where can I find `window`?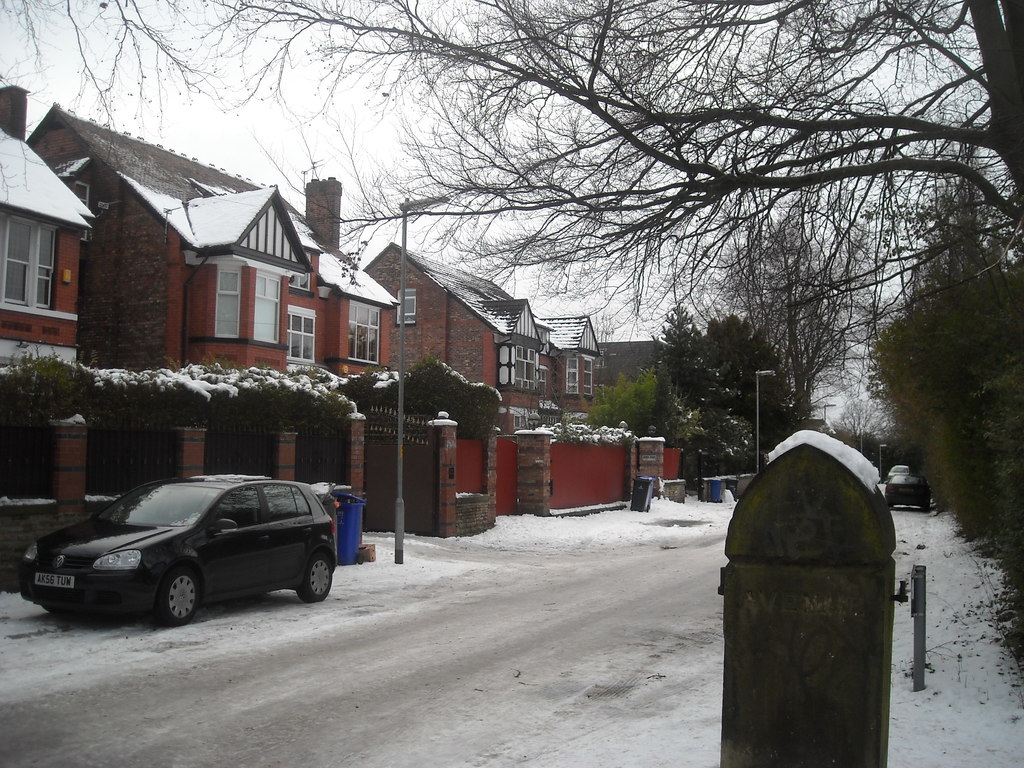
You can find it at bbox=[581, 360, 592, 396].
